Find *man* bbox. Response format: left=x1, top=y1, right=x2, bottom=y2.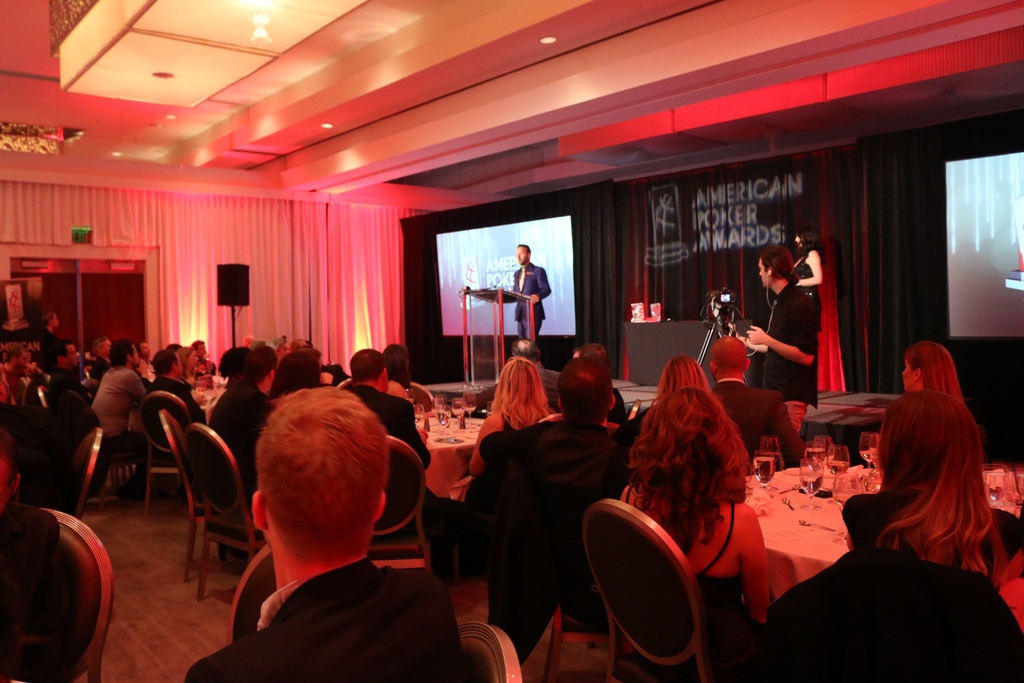
left=468, top=338, right=566, bottom=407.
